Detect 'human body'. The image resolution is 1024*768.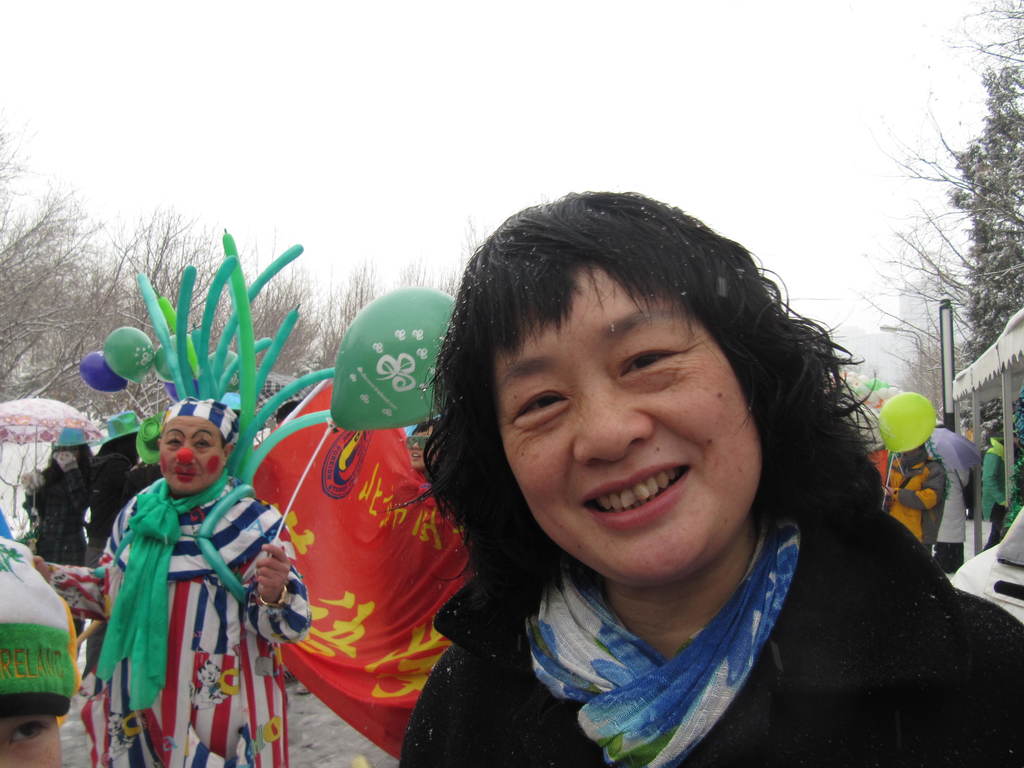
region(984, 431, 1011, 523).
